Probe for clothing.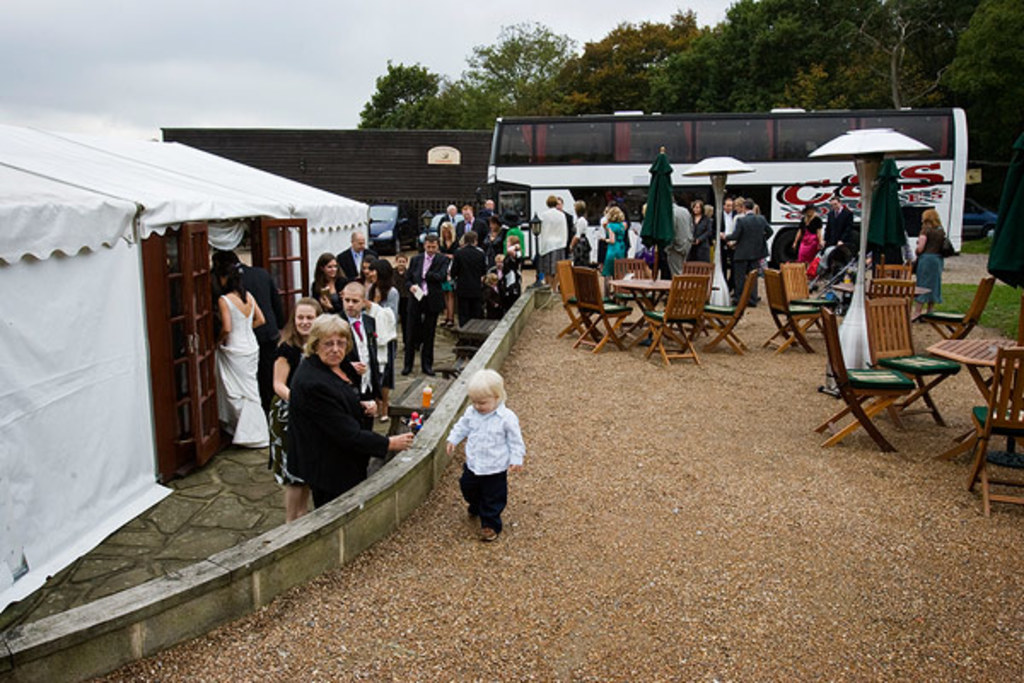
Probe result: 403:258:451:365.
